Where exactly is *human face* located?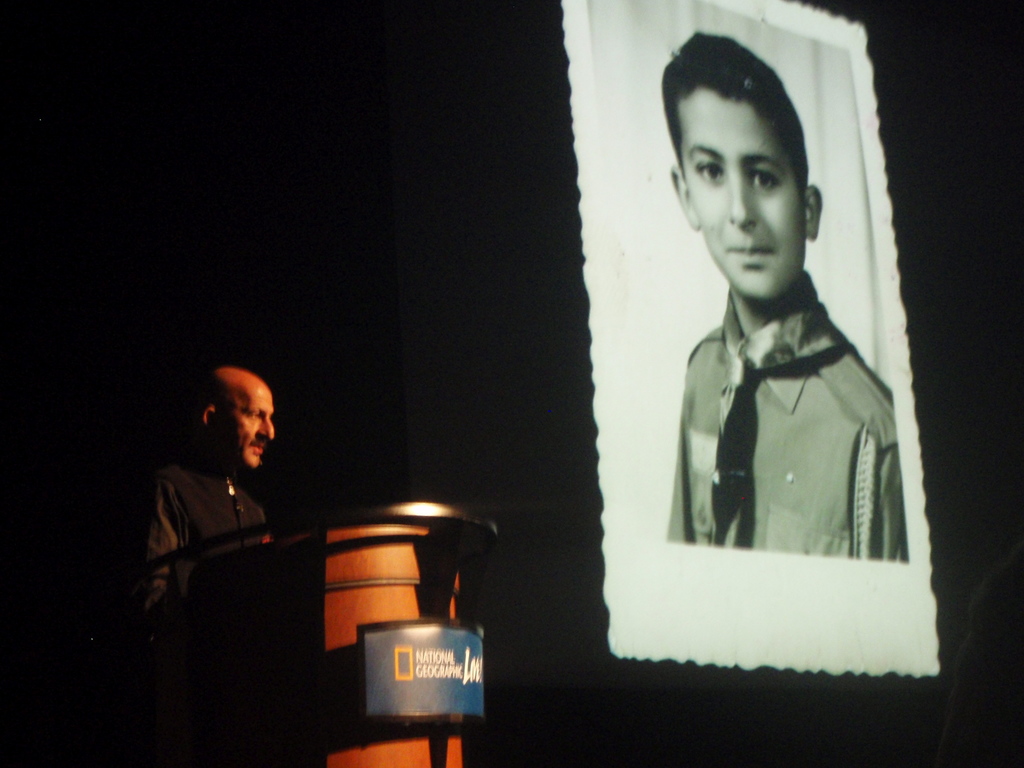
Its bounding box is rect(225, 385, 274, 467).
